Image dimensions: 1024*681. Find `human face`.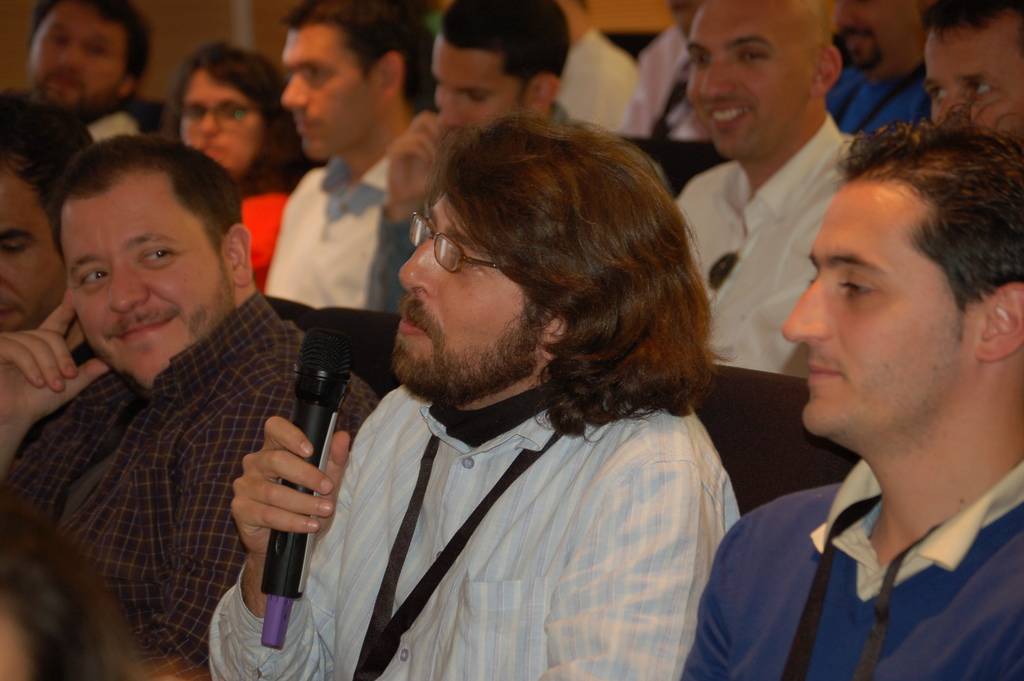
[left=780, top=177, right=952, bottom=434].
